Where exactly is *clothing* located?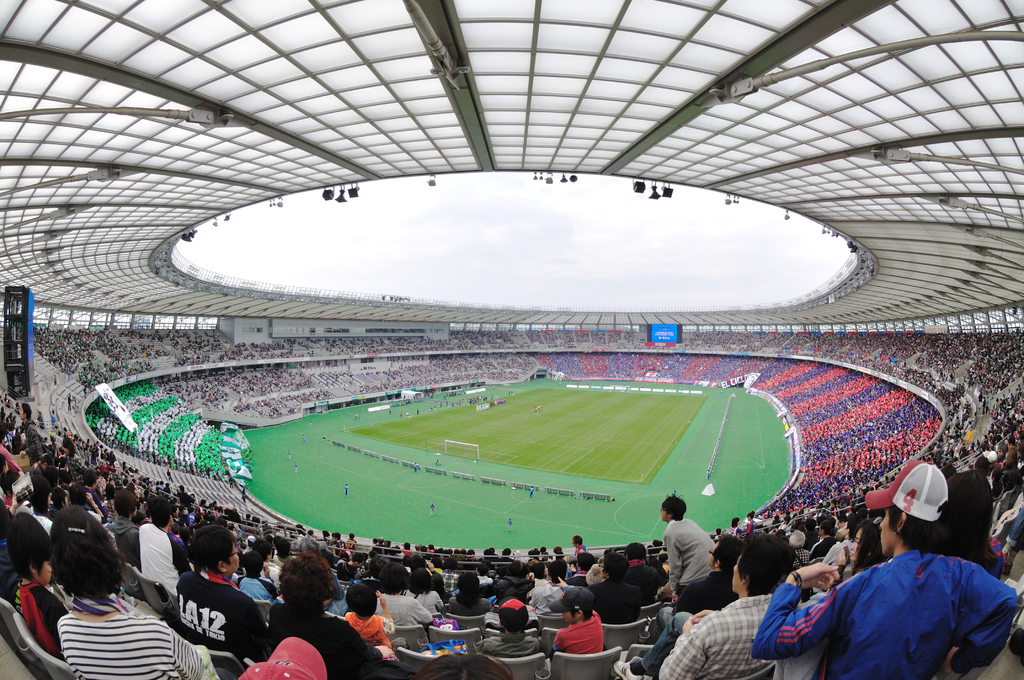
Its bounding box is BBox(667, 517, 718, 601).
